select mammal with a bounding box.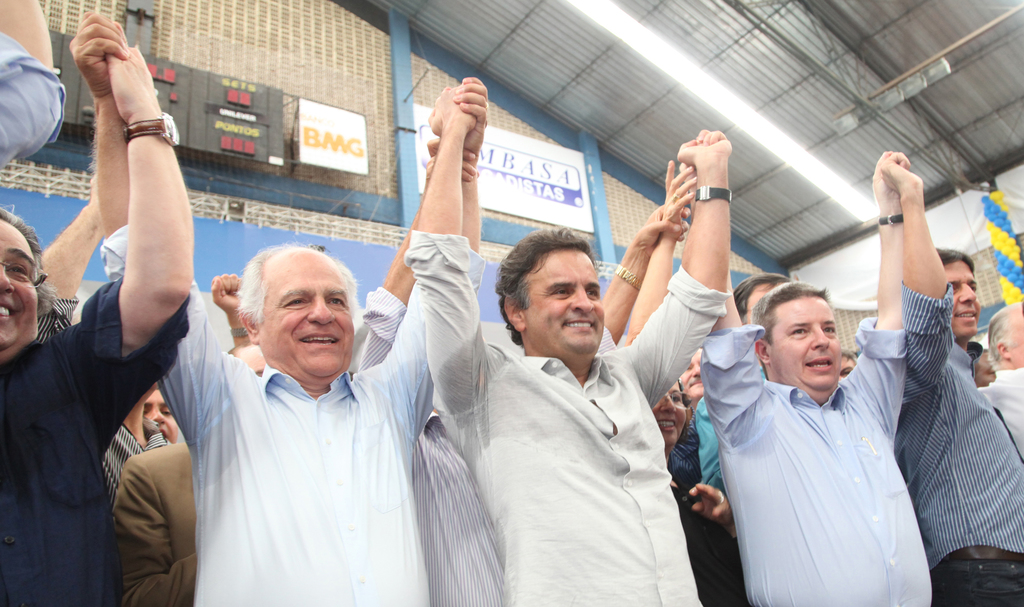
{"x1": 32, "y1": 166, "x2": 168, "y2": 519}.
